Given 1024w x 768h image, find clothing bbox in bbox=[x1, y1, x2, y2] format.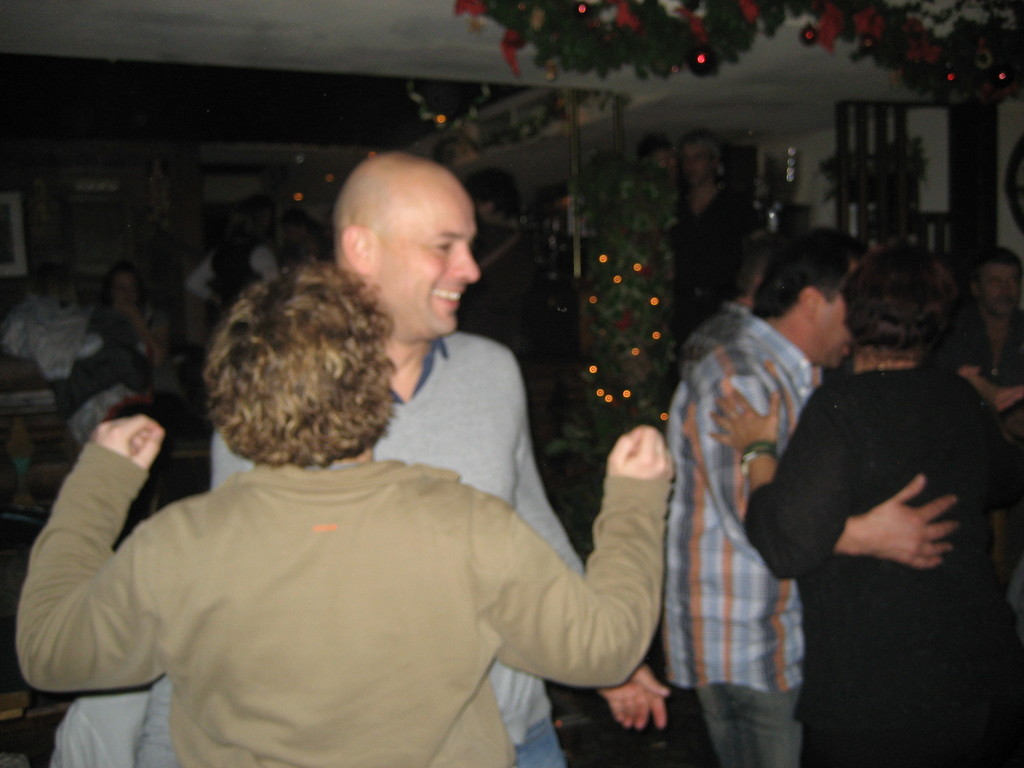
bbox=[61, 319, 158, 452].
